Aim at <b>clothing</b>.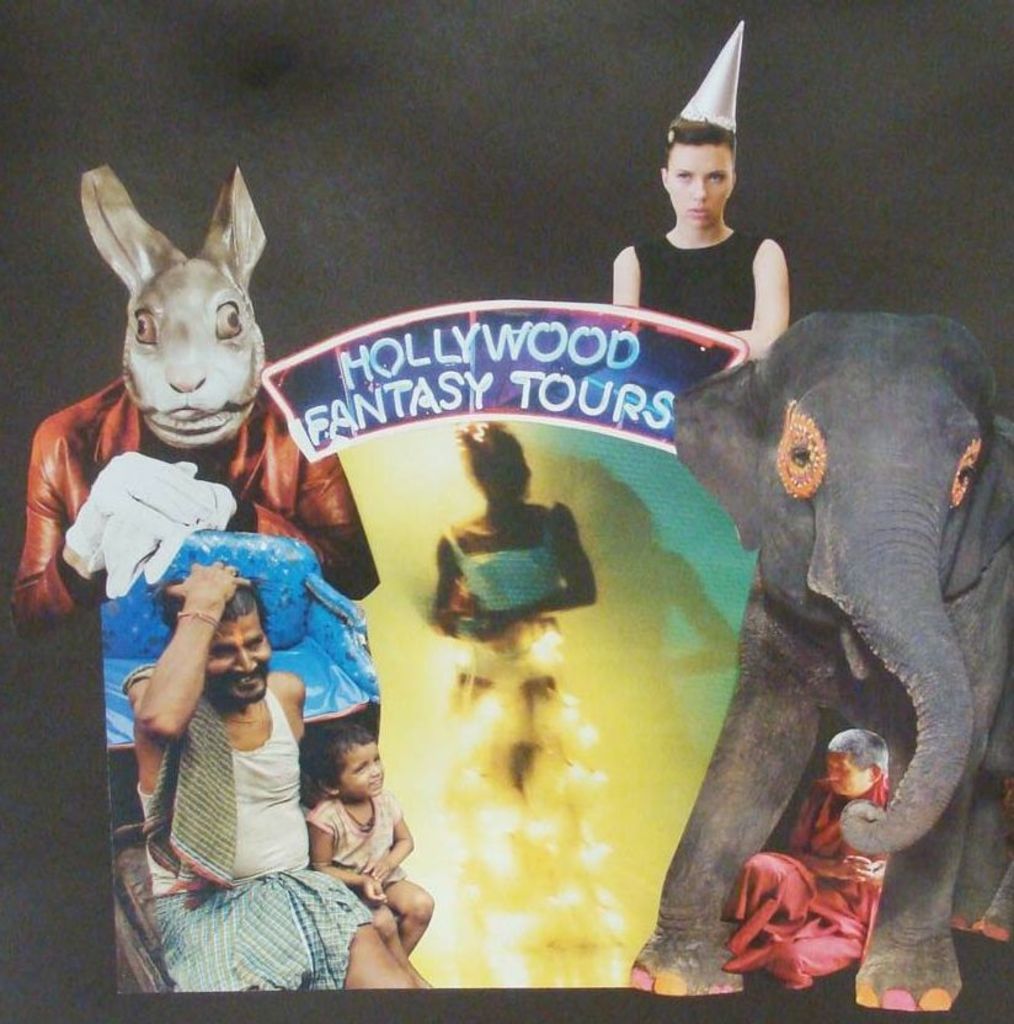
Aimed at [x1=725, y1=774, x2=898, y2=996].
